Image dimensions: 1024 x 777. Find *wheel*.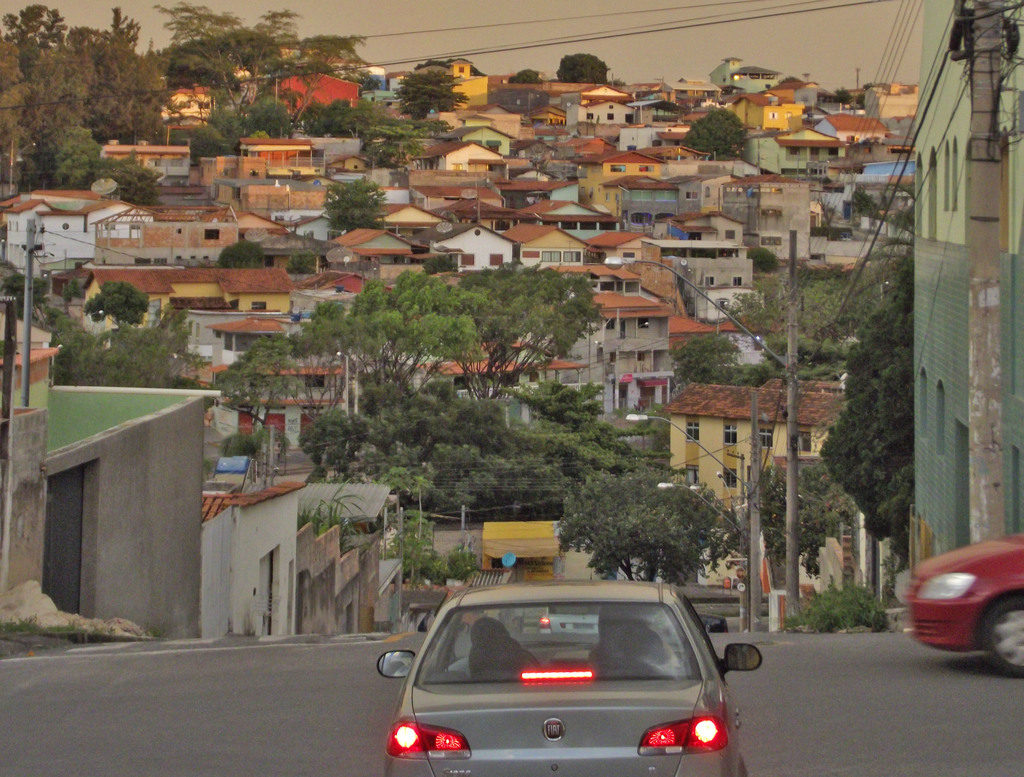
[x1=975, y1=591, x2=1023, y2=681].
